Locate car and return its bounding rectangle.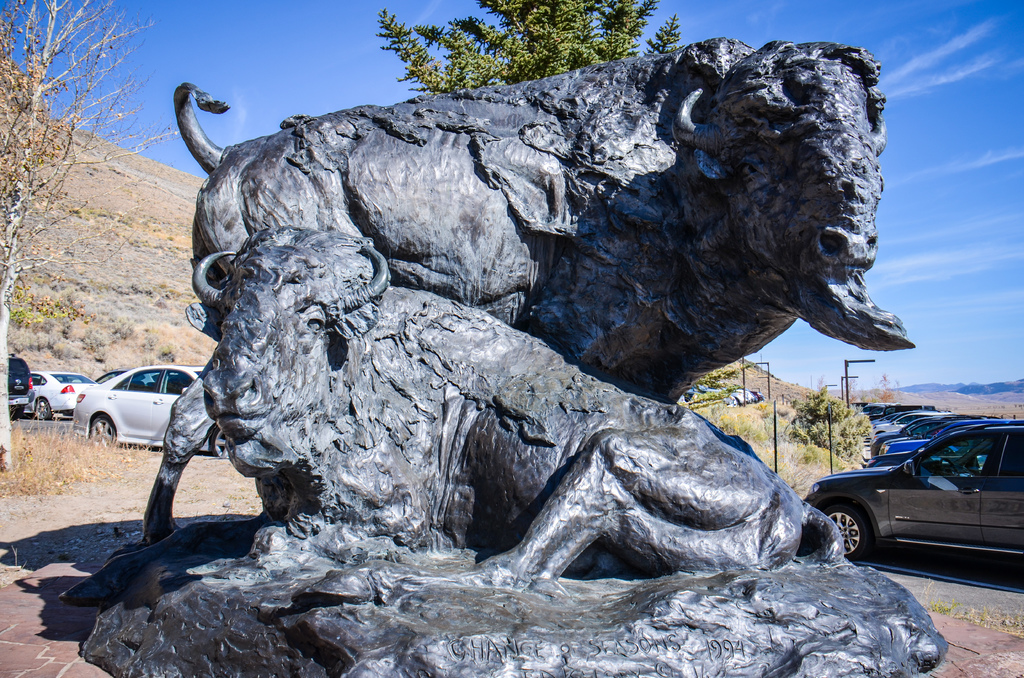
6:356:31:418.
